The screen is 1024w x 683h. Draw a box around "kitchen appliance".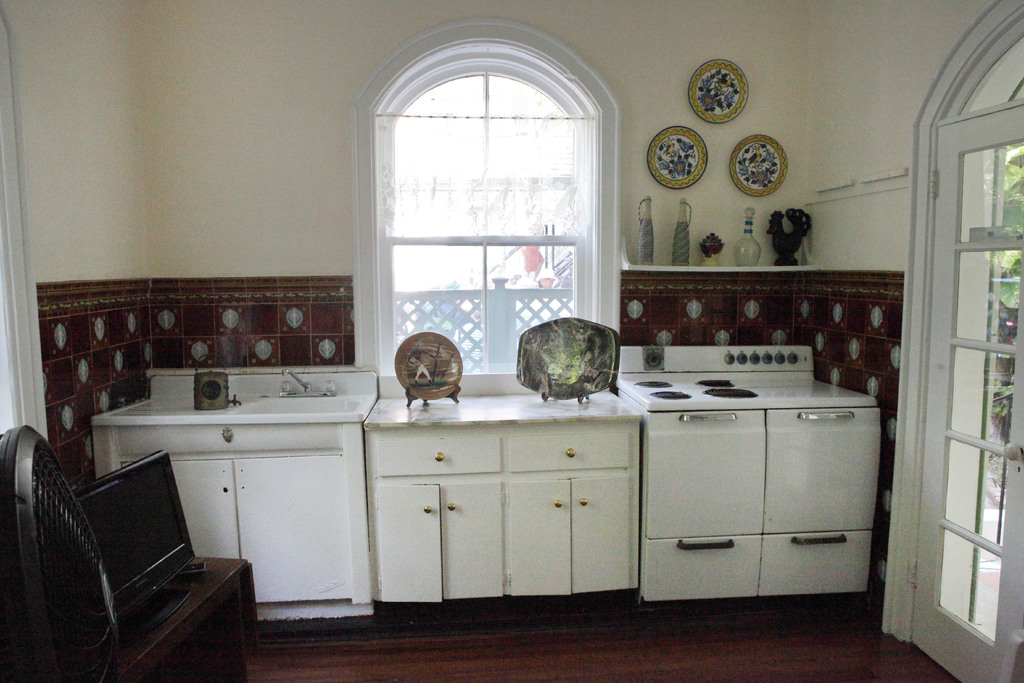
[left=0, top=425, right=125, bottom=679].
